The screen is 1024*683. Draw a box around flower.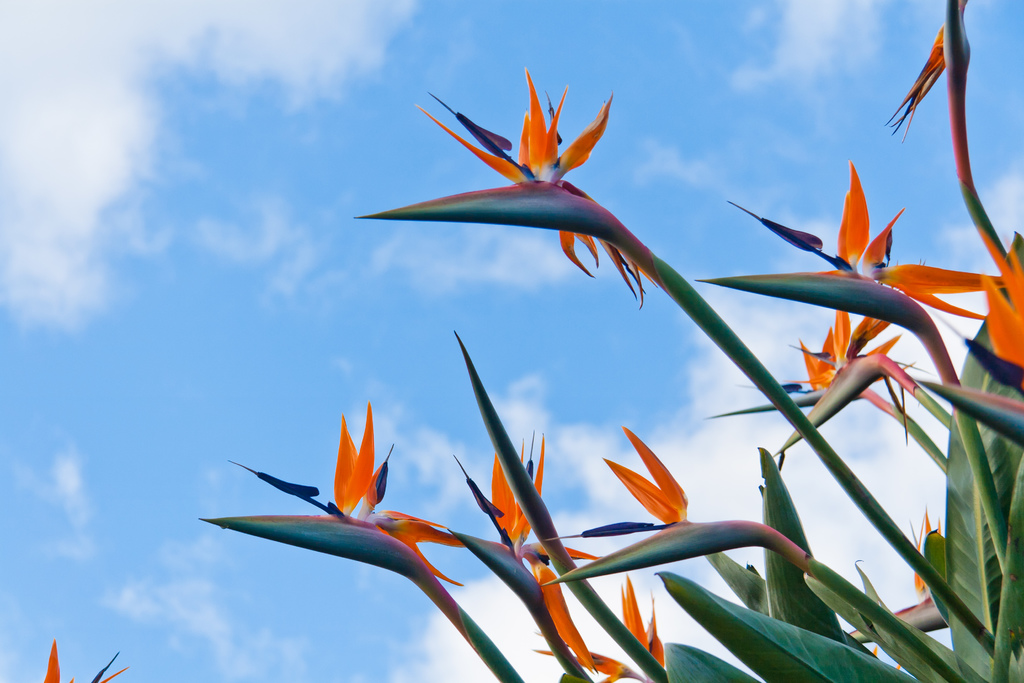
[900,506,945,604].
